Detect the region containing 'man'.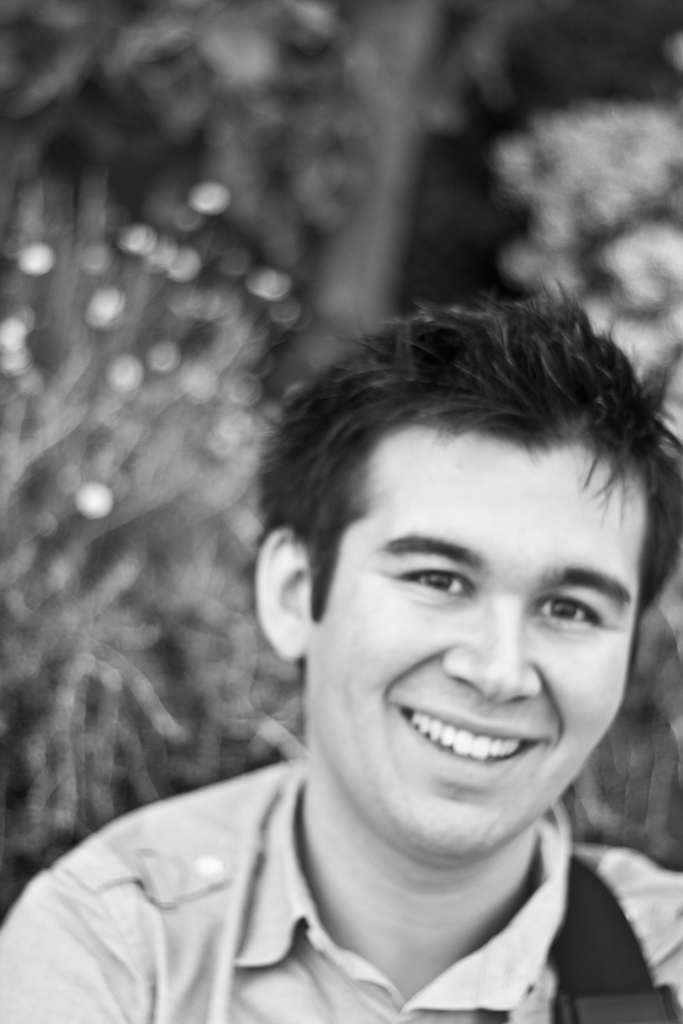
0 268 682 1023.
